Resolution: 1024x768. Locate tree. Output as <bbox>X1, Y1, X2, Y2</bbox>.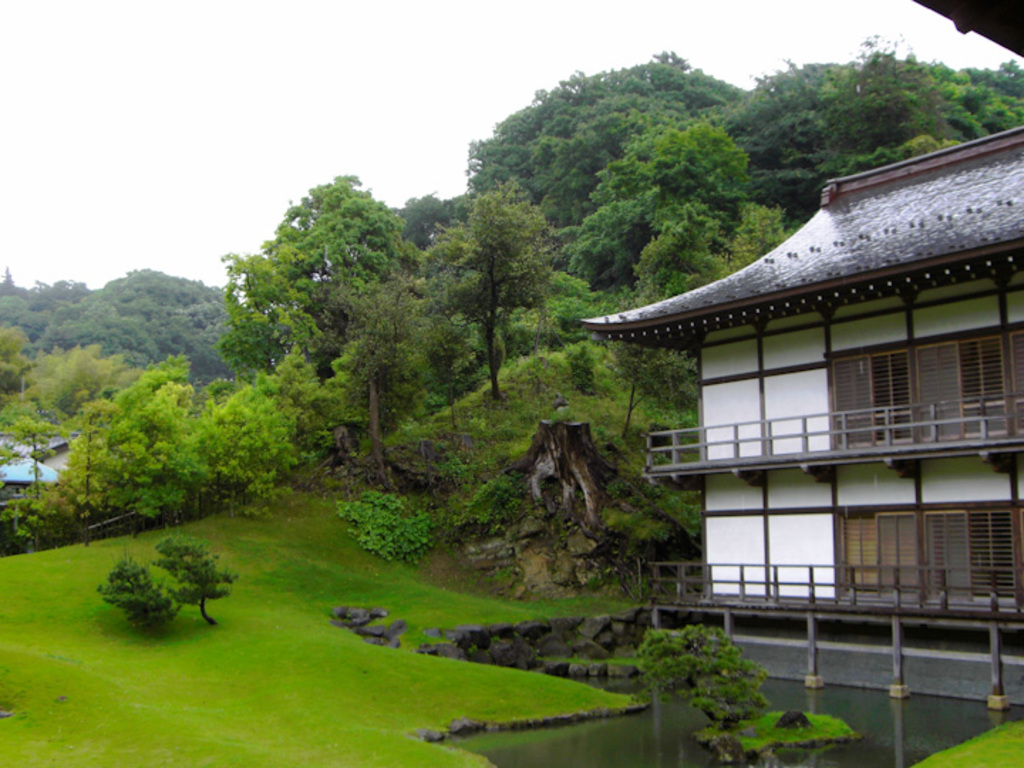
<bbox>330, 488, 434, 566</bbox>.
